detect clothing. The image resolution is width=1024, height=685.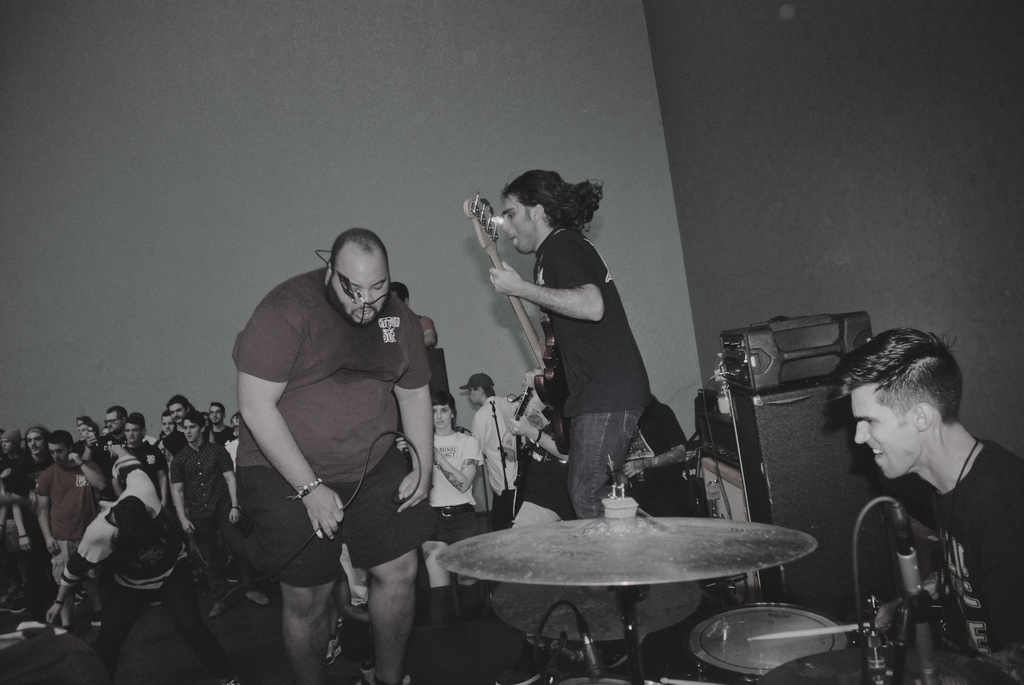
rect(34, 451, 111, 582).
